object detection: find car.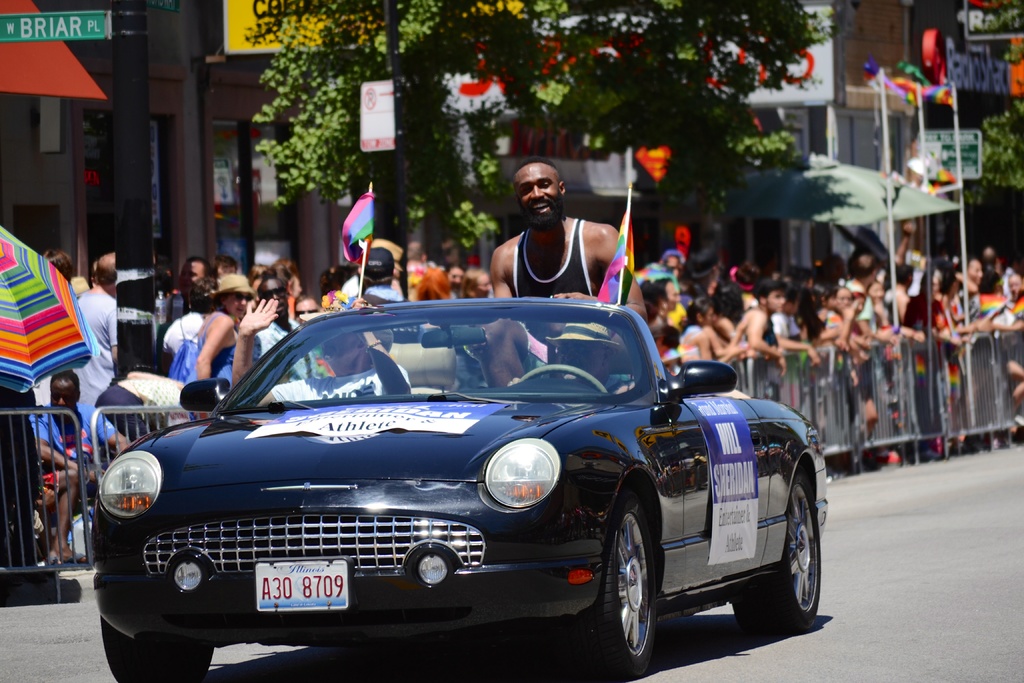
detection(90, 295, 828, 682).
